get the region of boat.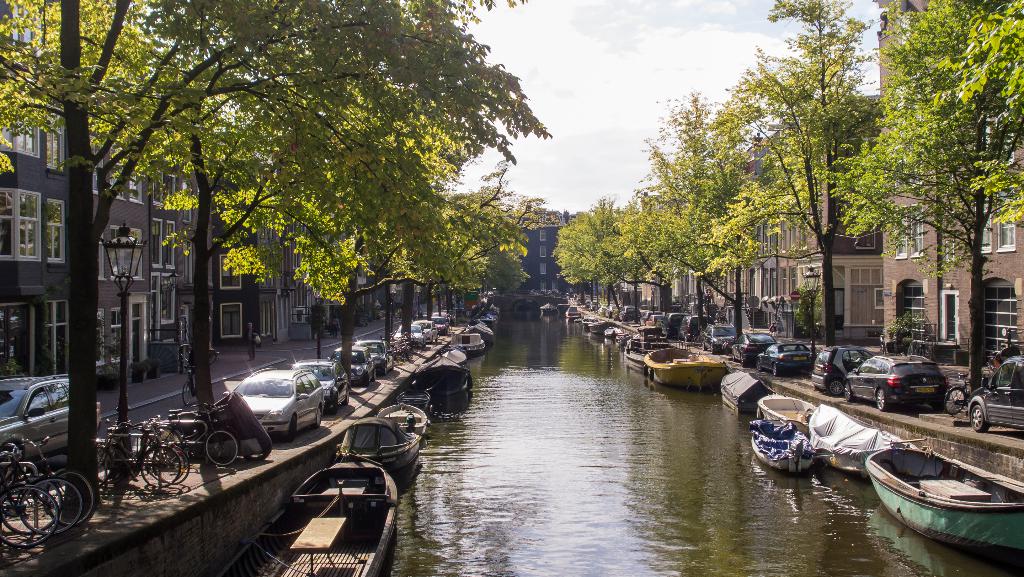
bbox=(753, 393, 820, 437).
